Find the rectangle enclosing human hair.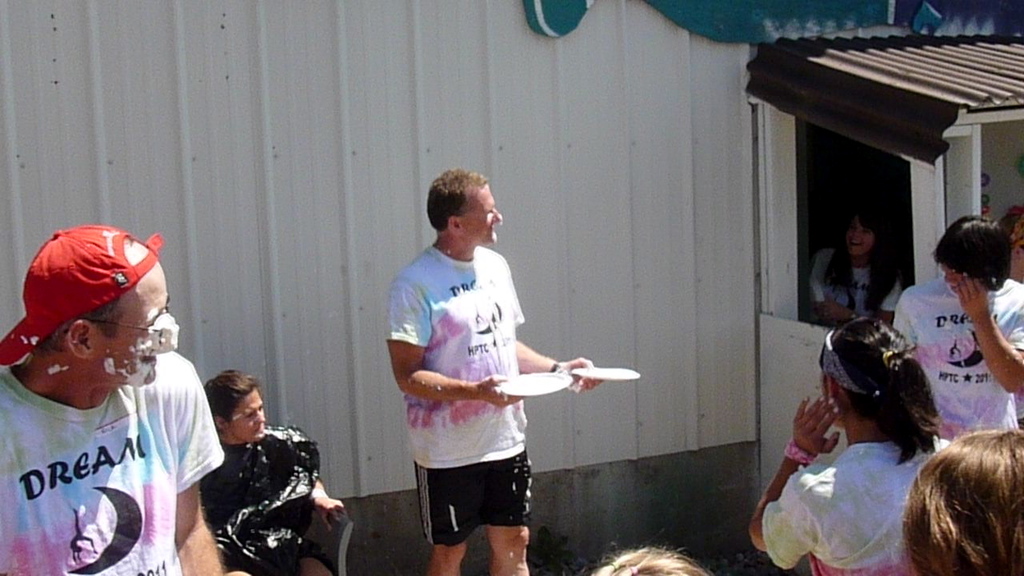
left=424, top=166, right=488, bottom=232.
